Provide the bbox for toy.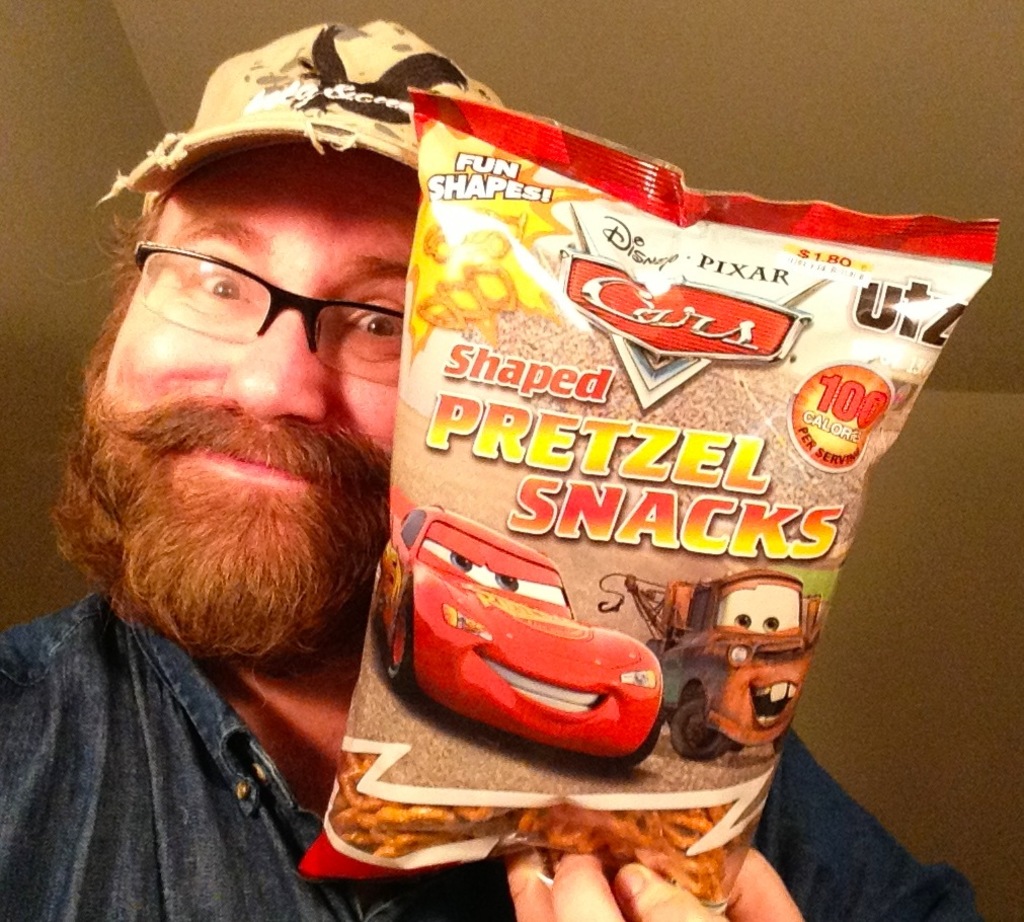
(378, 531, 679, 760).
